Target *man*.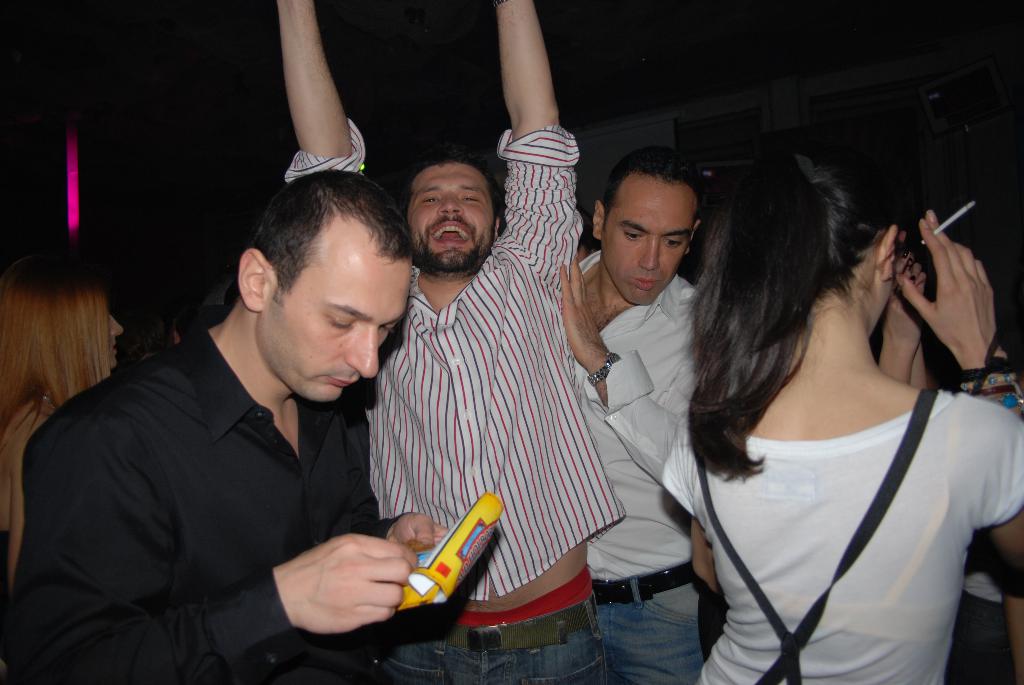
Target region: [563, 144, 710, 684].
